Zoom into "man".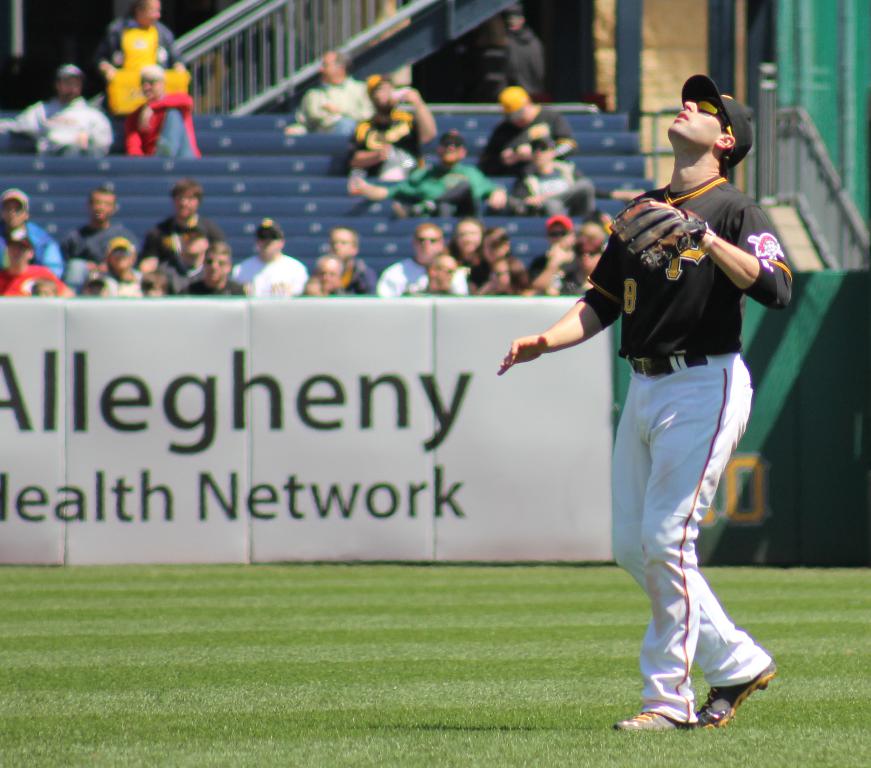
Zoom target: <bbox>63, 180, 144, 265</bbox>.
